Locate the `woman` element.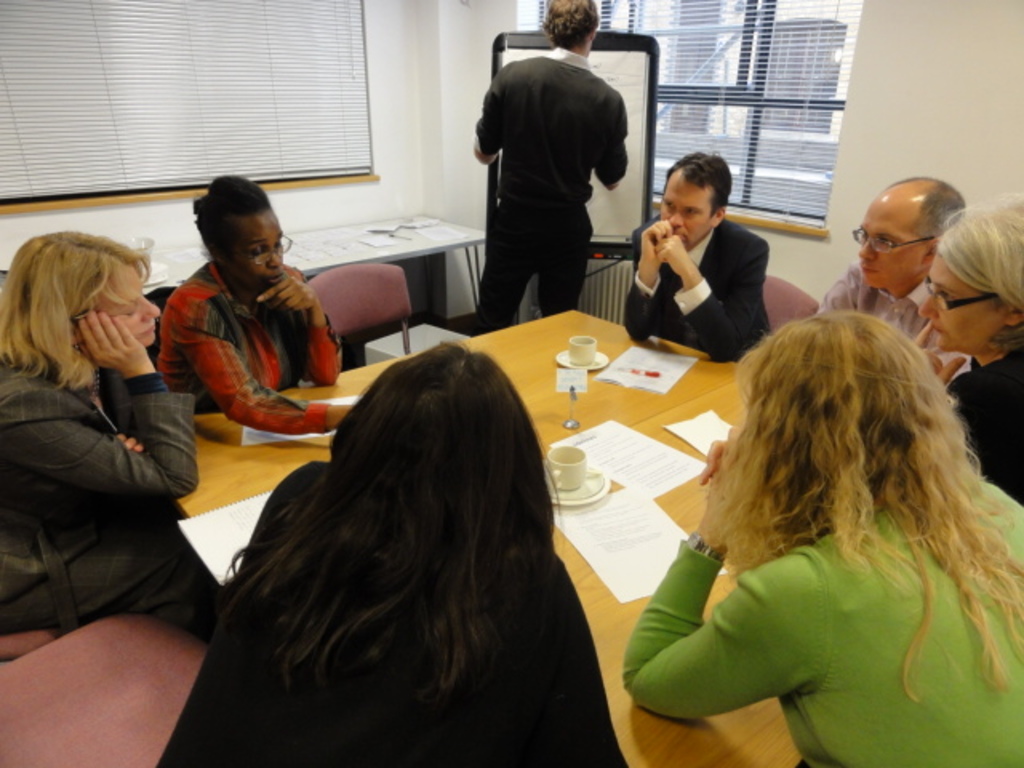
Element bbox: bbox(155, 170, 381, 443).
